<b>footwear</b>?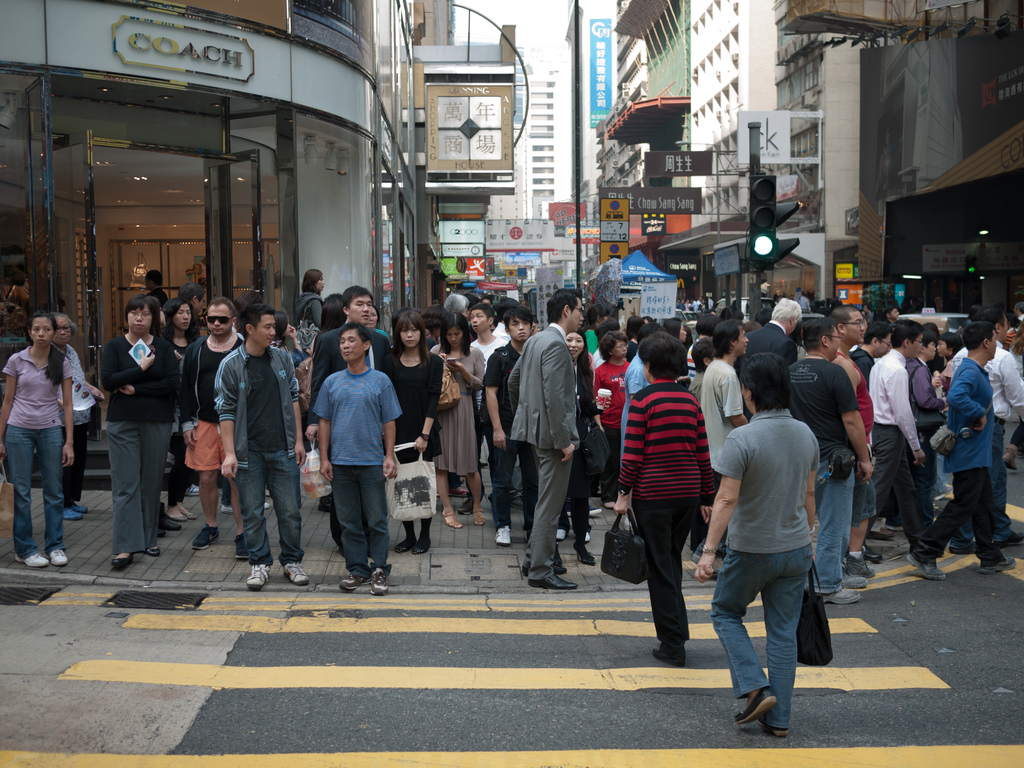
[264,502,269,508]
